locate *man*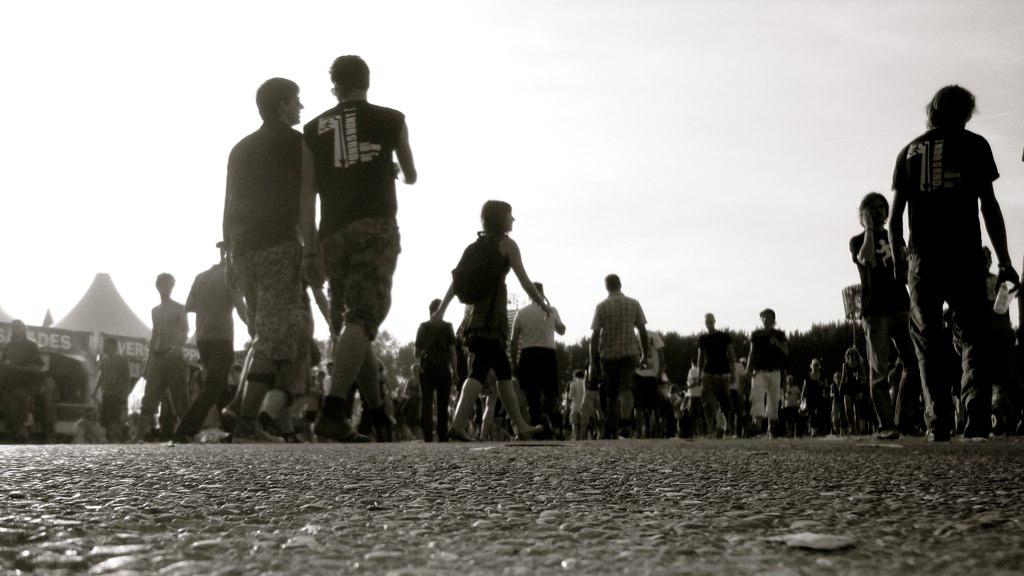
[92,334,132,450]
